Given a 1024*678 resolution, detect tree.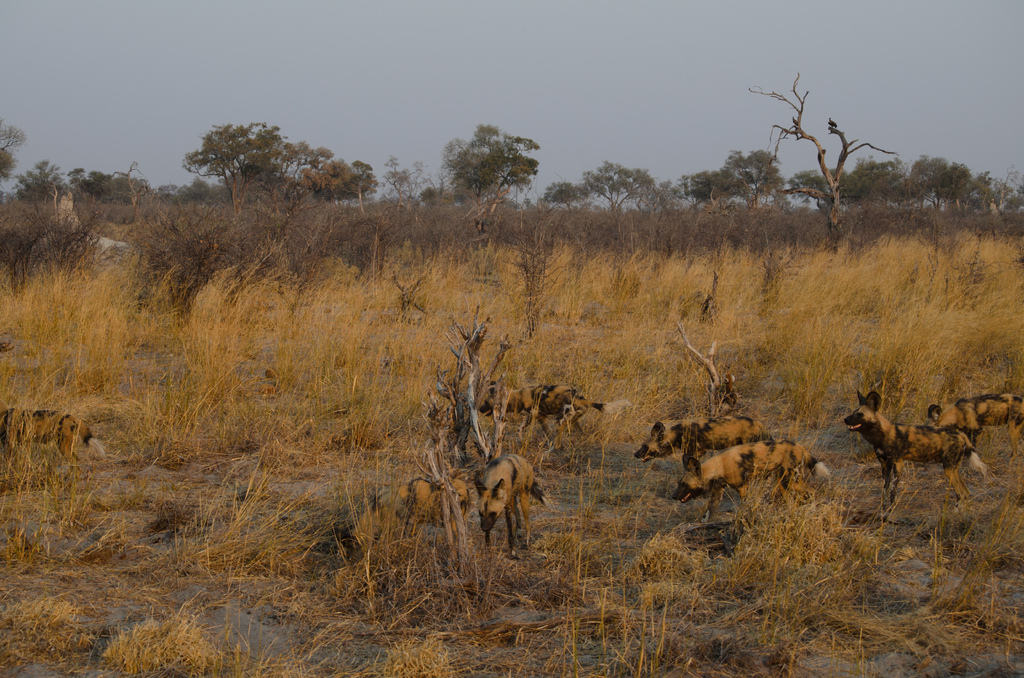
(189, 121, 285, 222).
